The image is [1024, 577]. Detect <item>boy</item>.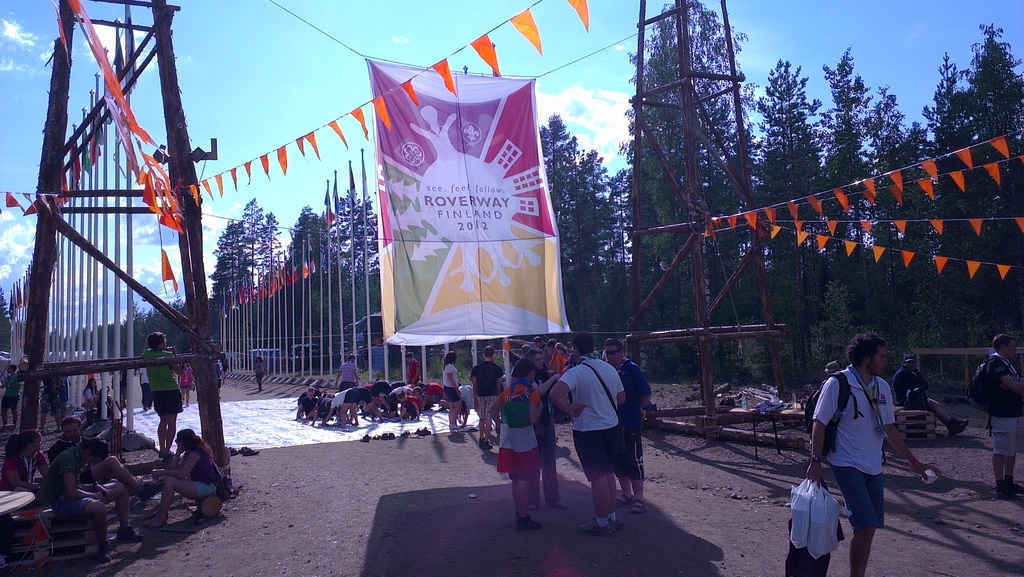
Detection: (left=406, top=353, right=420, bottom=380).
